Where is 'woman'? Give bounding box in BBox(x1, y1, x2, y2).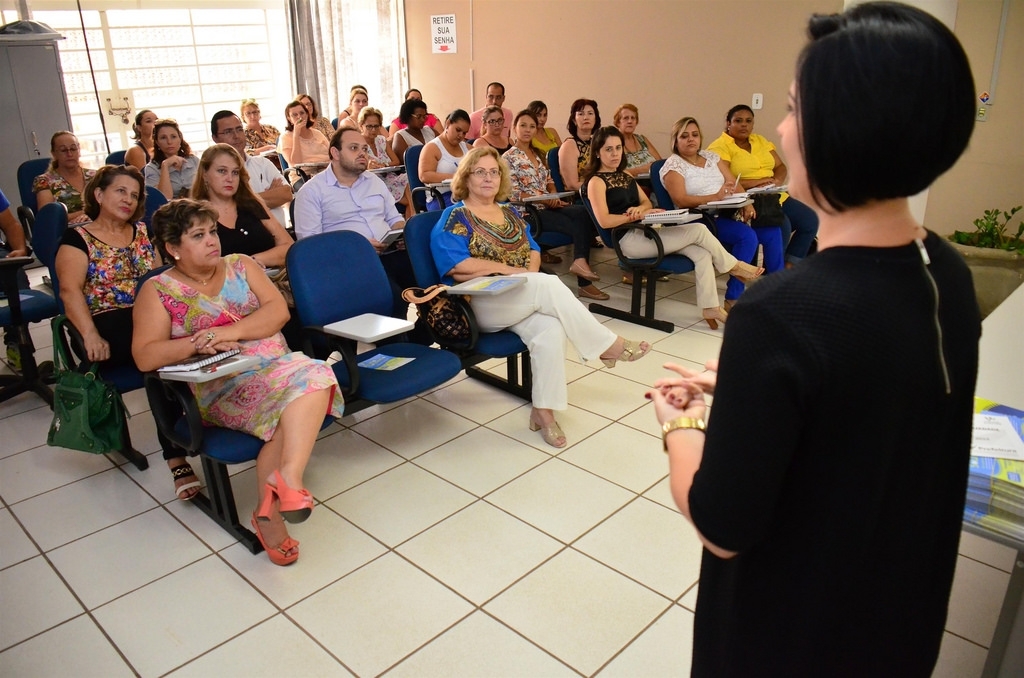
BBox(655, 114, 784, 306).
